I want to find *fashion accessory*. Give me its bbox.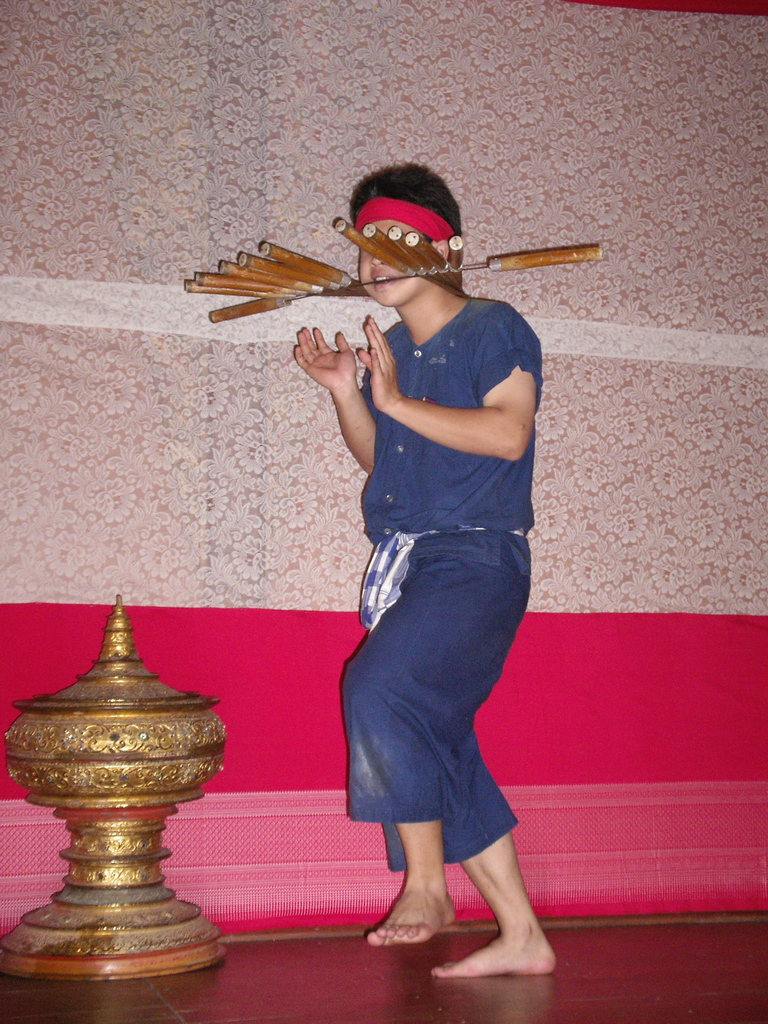
region(356, 527, 525, 634).
